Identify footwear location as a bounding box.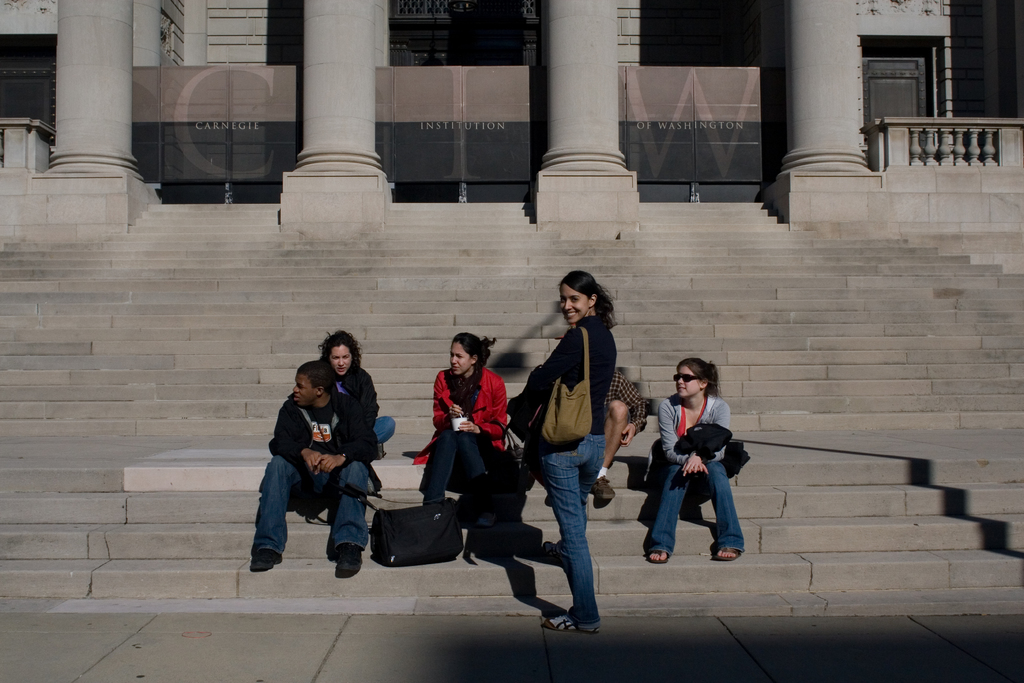
bbox(591, 476, 612, 502).
